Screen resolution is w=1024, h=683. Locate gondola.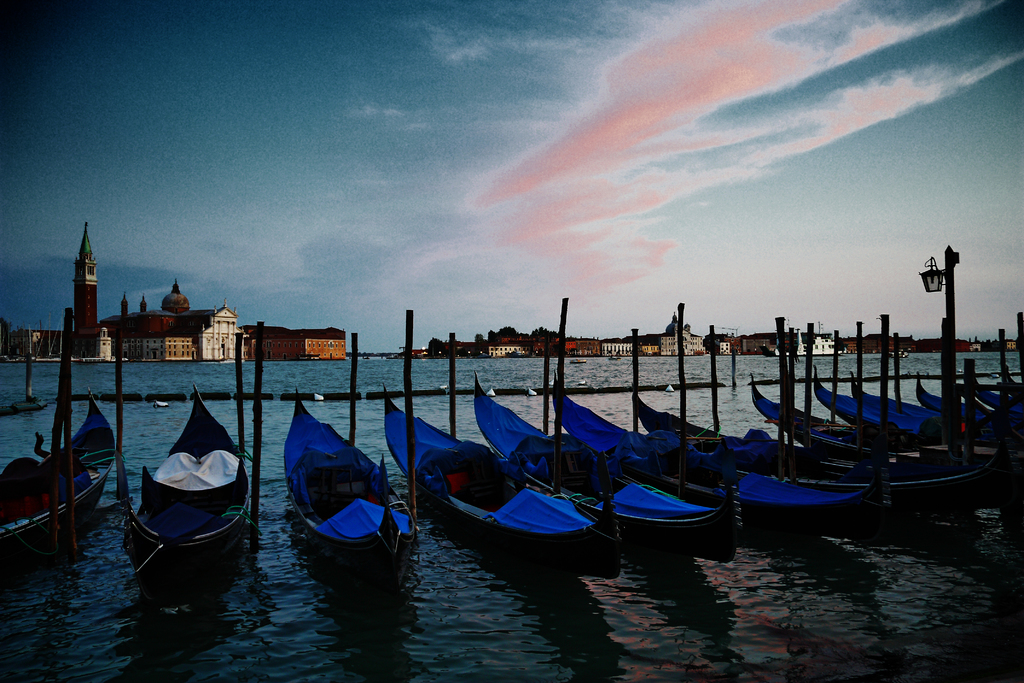
left=624, top=369, right=995, bottom=541.
